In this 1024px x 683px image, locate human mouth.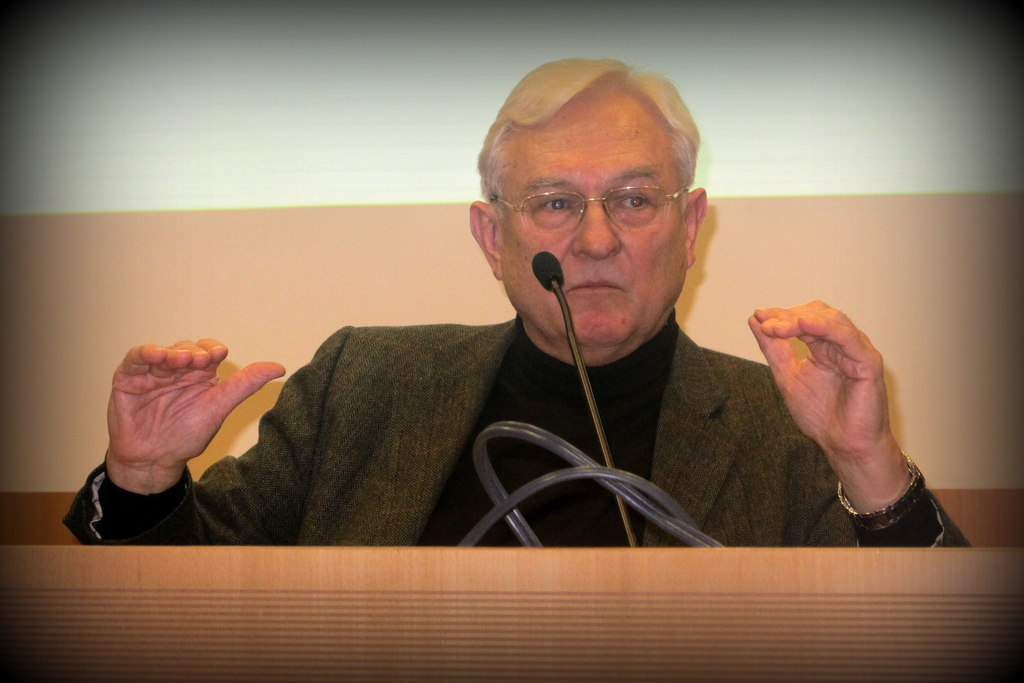
Bounding box: x1=561, y1=275, x2=628, y2=301.
